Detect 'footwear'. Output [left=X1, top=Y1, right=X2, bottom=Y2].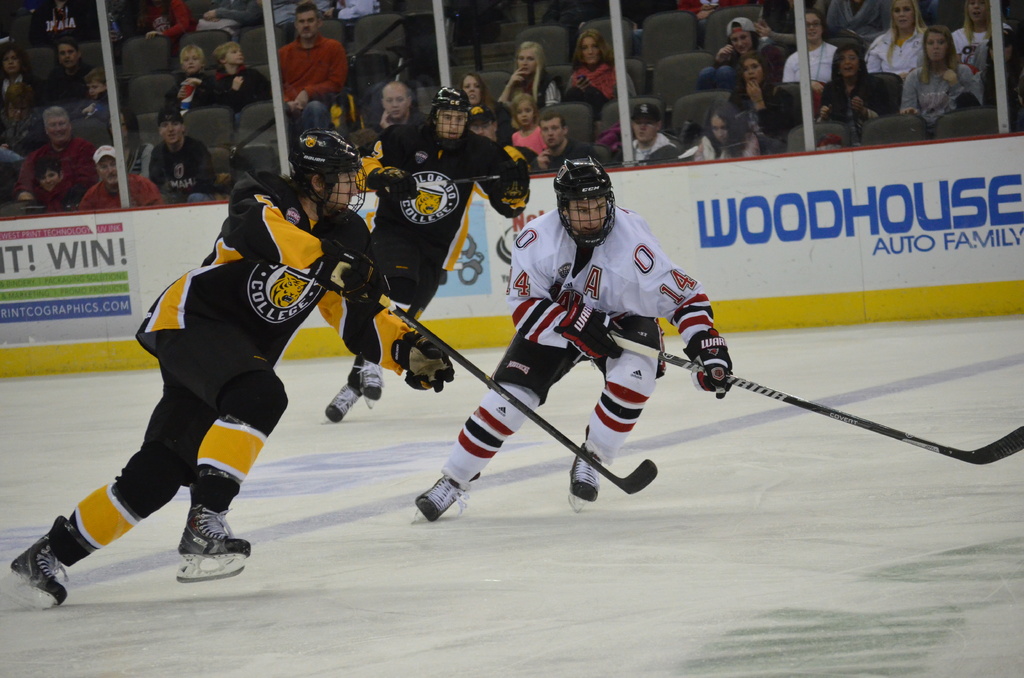
[left=566, top=444, right=606, bottom=504].
